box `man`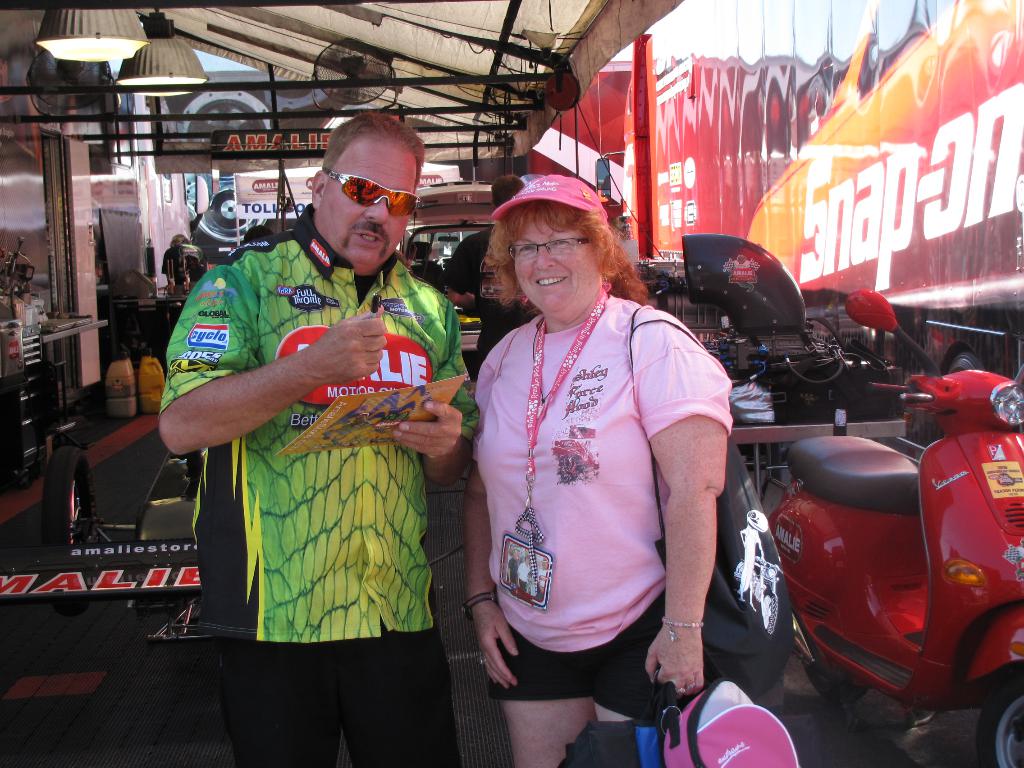
[left=155, top=127, right=460, bottom=767]
